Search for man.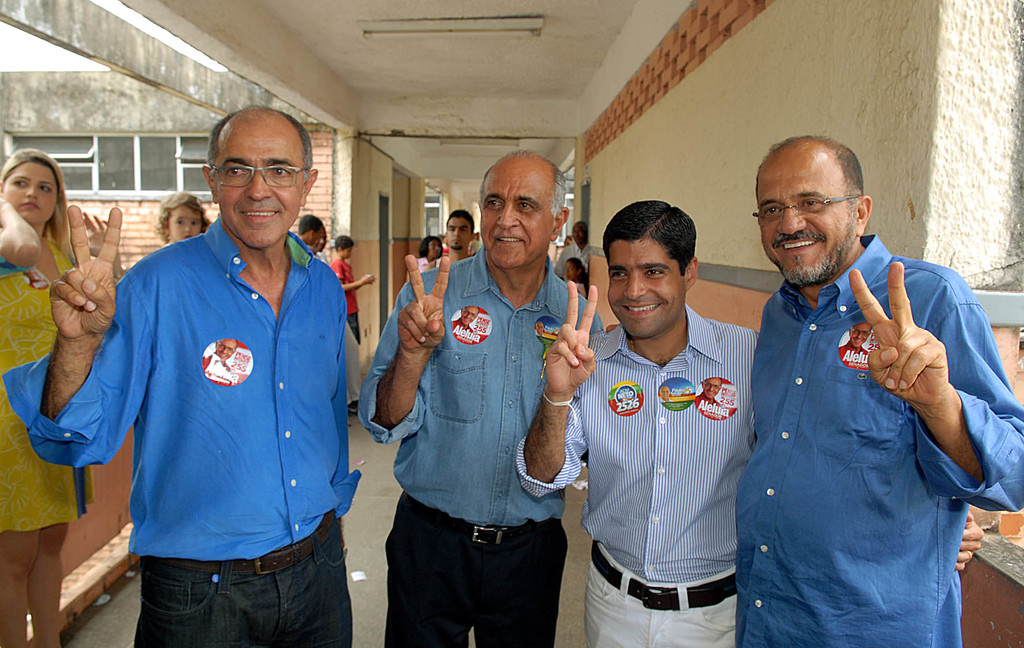
Found at select_region(433, 210, 472, 264).
